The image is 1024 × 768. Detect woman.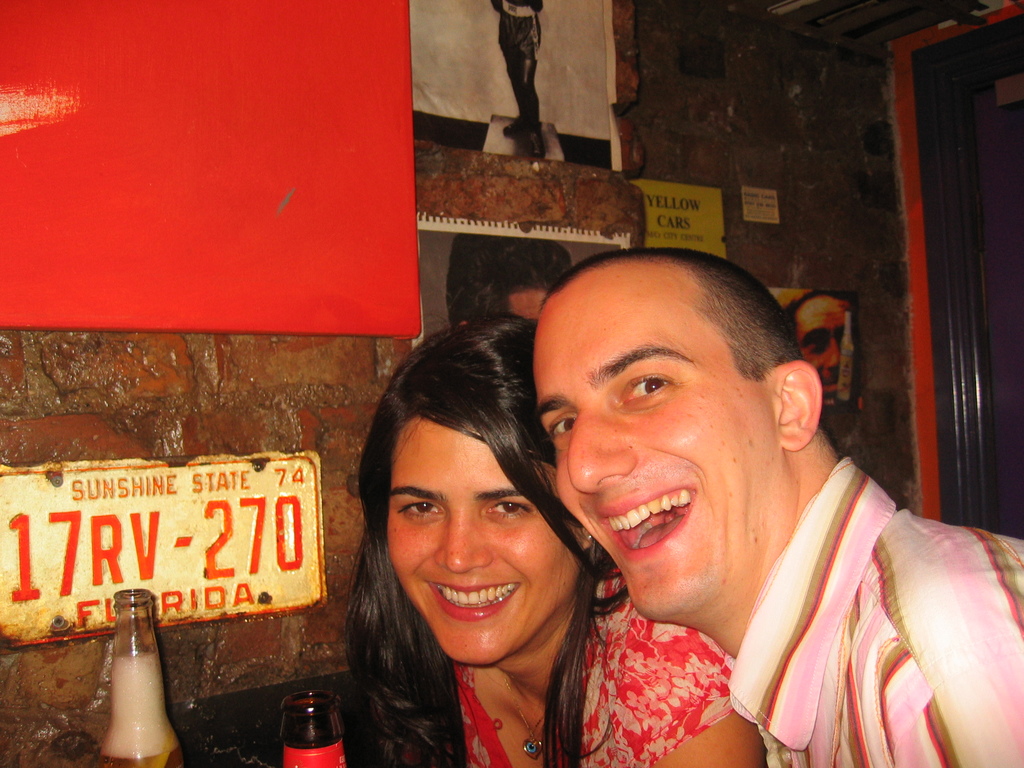
Detection: region(308, 376, 694, 754).
